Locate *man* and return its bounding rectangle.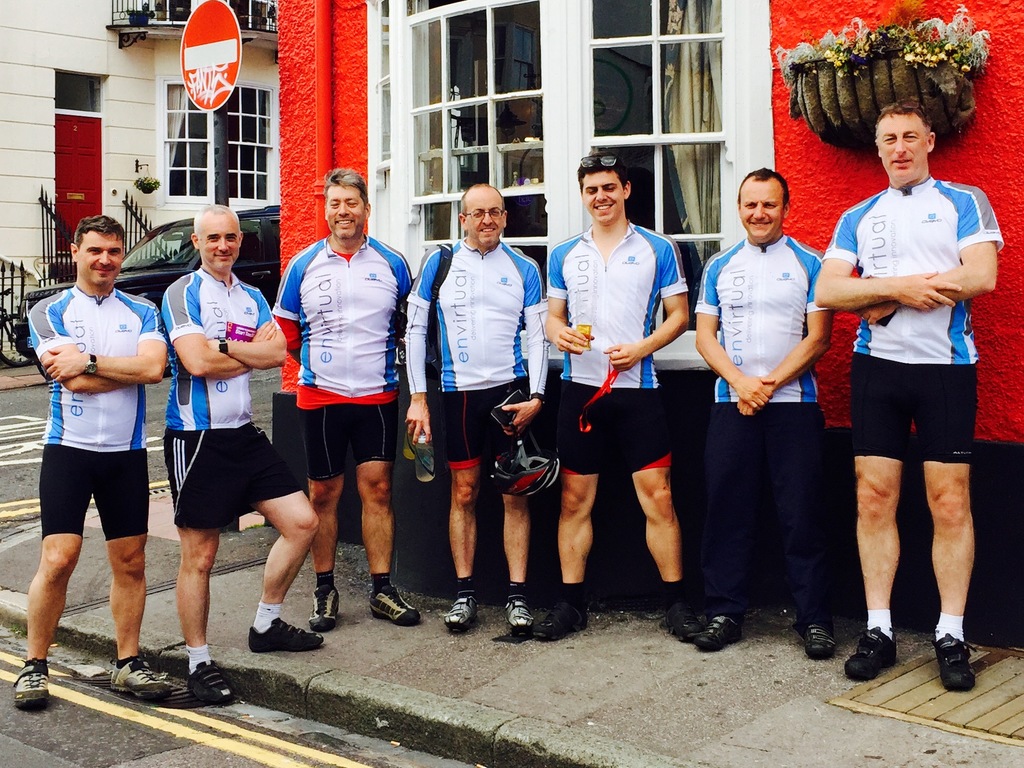
691/166/837/653.
